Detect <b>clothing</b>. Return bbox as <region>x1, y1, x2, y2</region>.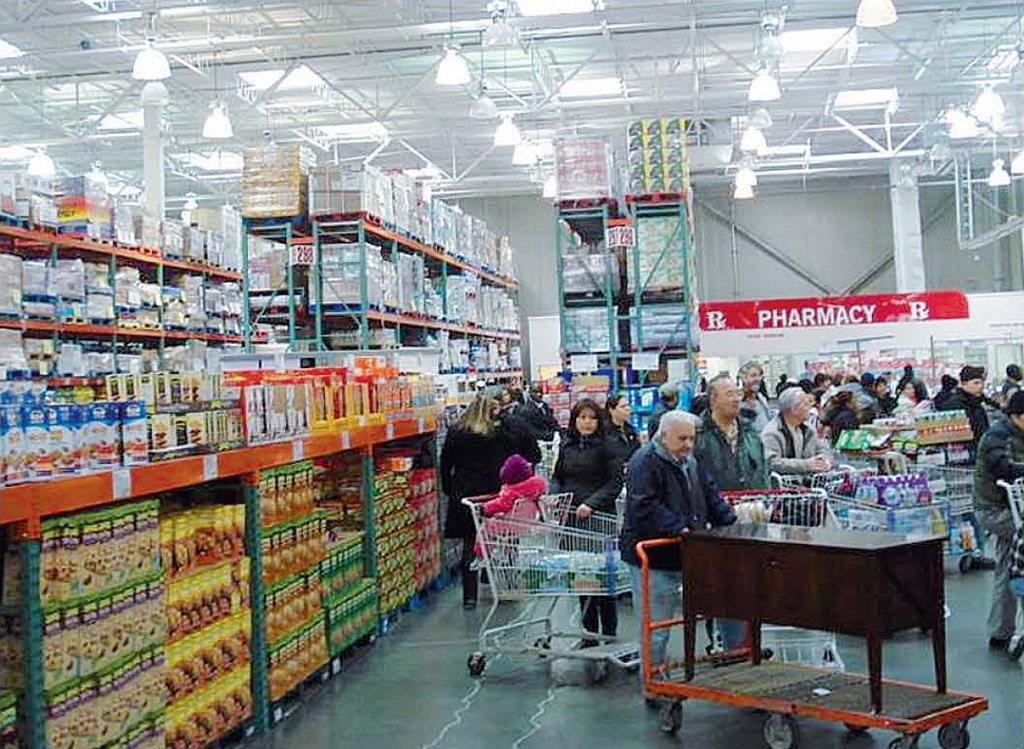
<region>615, 438, 737, 668</region>.
